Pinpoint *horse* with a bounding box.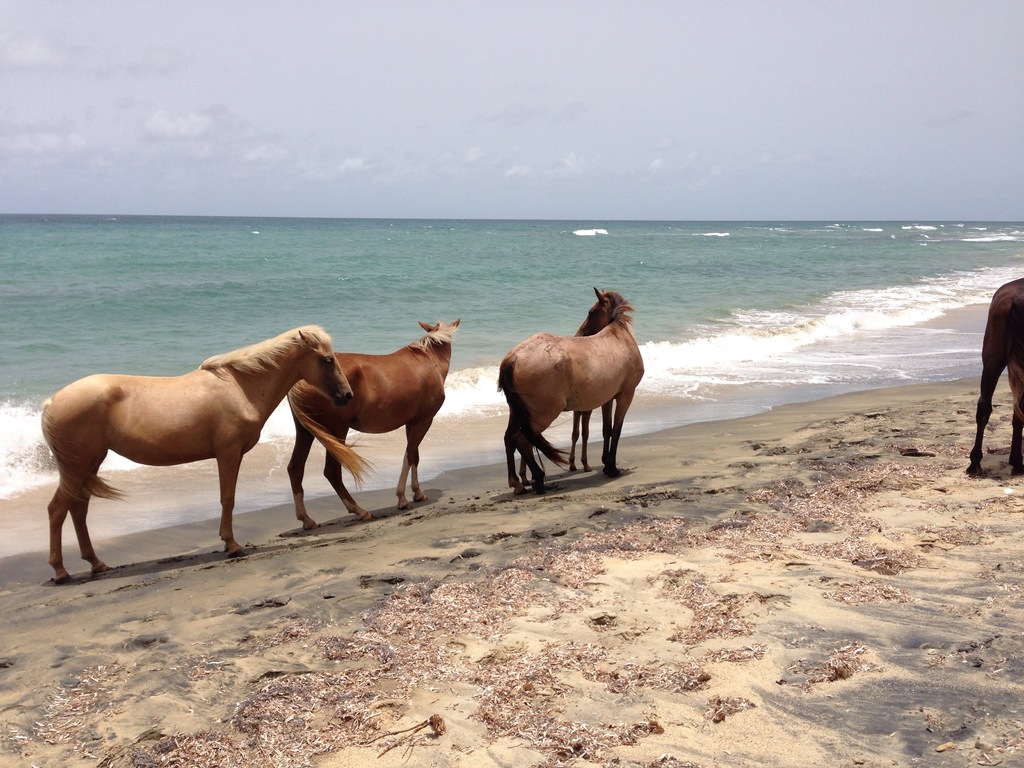
bbox(31, 324, 355, 580).
